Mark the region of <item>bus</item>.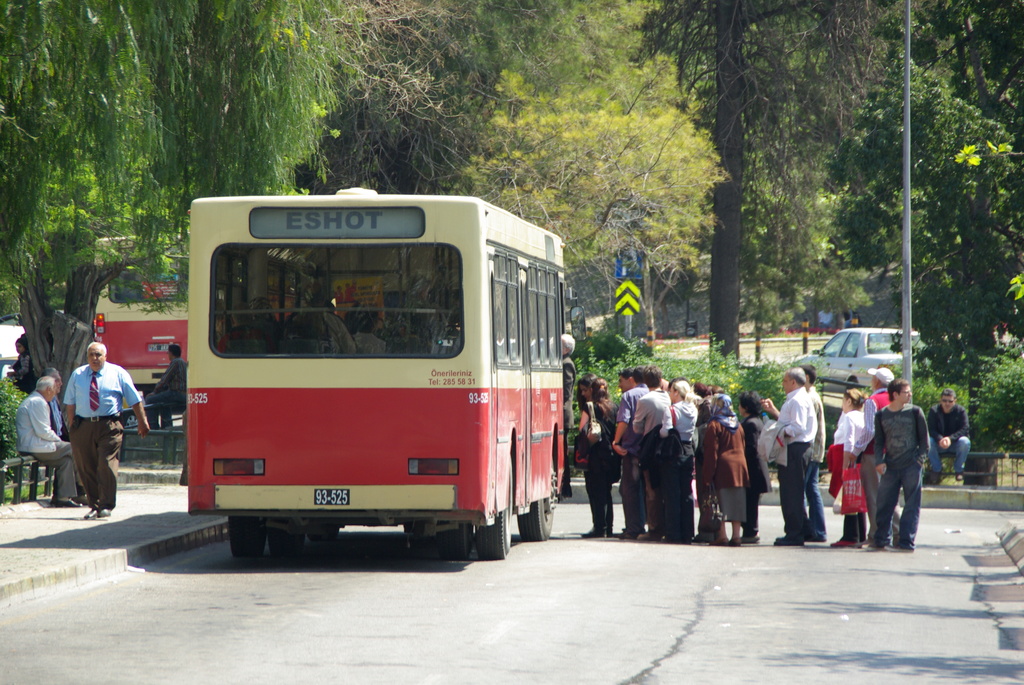
Region: 92 227 189 398.
